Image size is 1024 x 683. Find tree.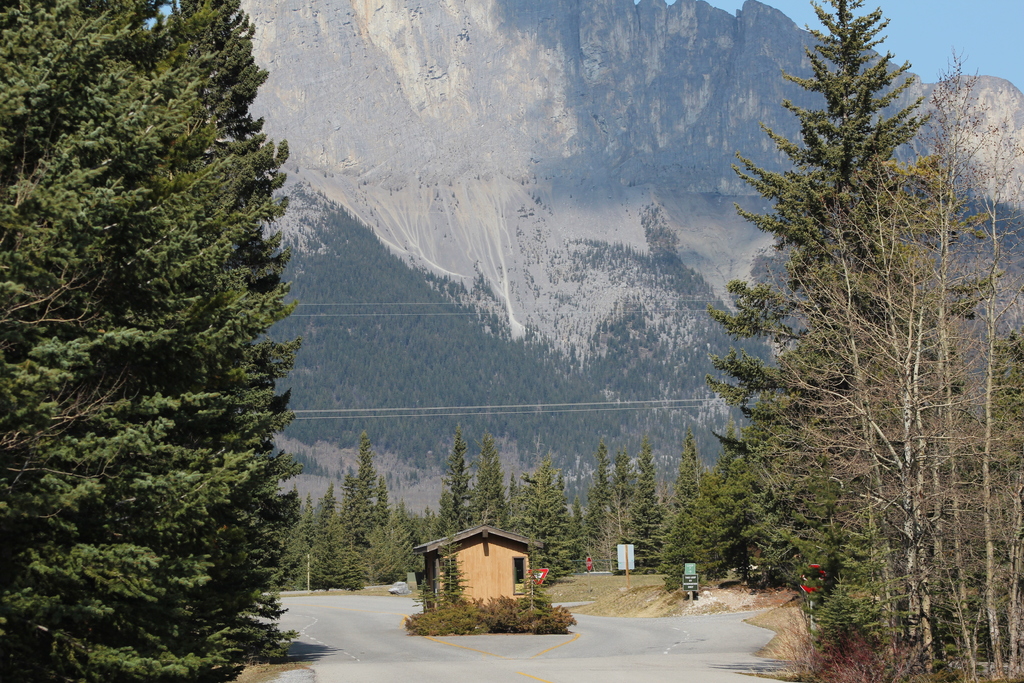
x1=908 y1=43 x2=1015 y2=677.
